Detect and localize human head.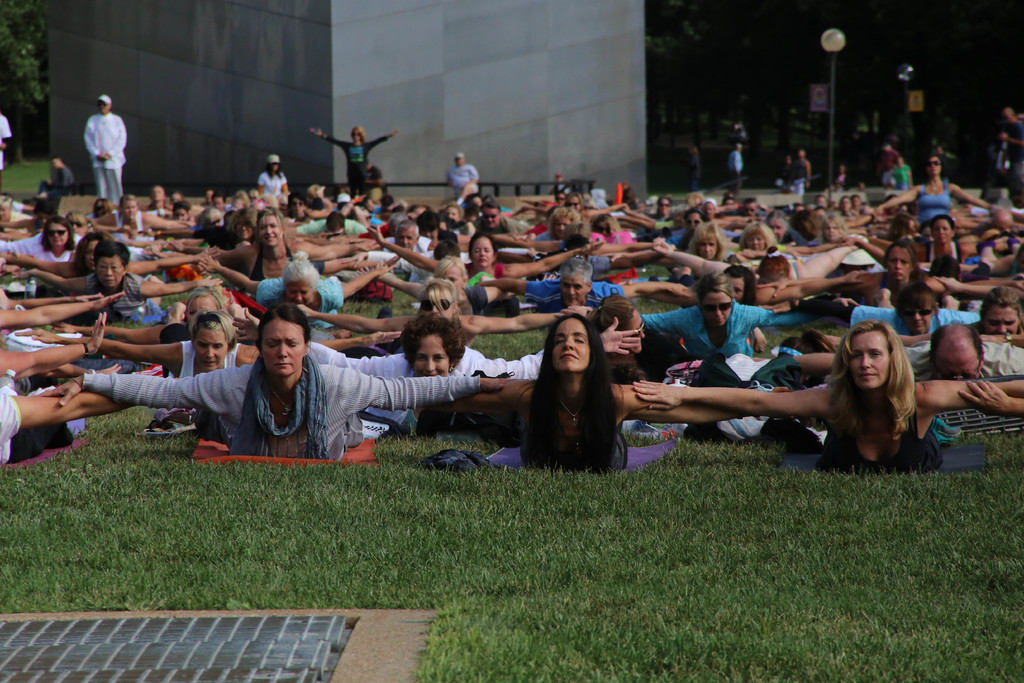
Localized at (895,286,941,333).
